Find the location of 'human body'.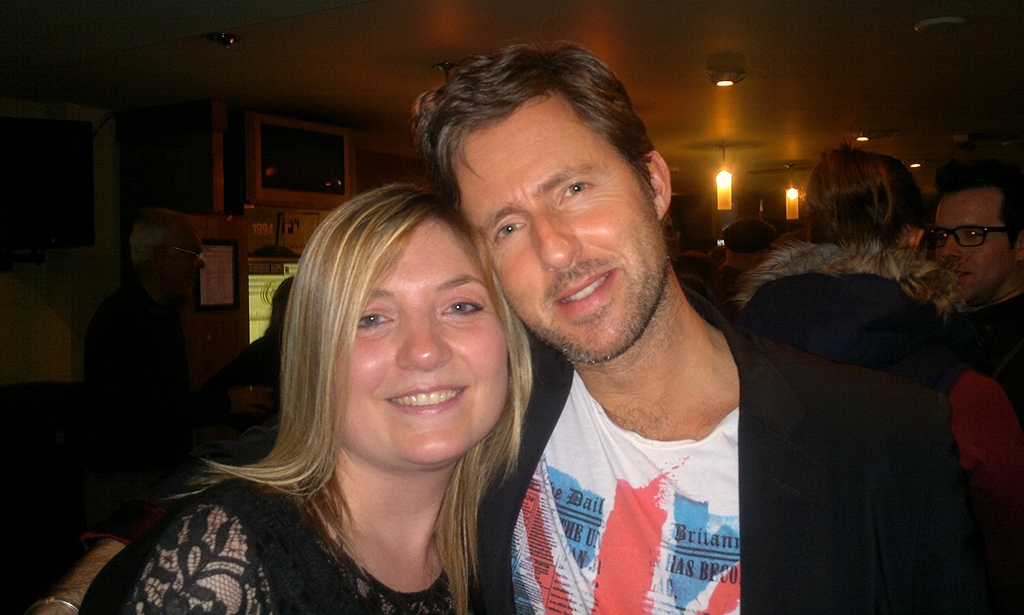
Location: (x1=739, y1=241, x2=973, y2=458).
